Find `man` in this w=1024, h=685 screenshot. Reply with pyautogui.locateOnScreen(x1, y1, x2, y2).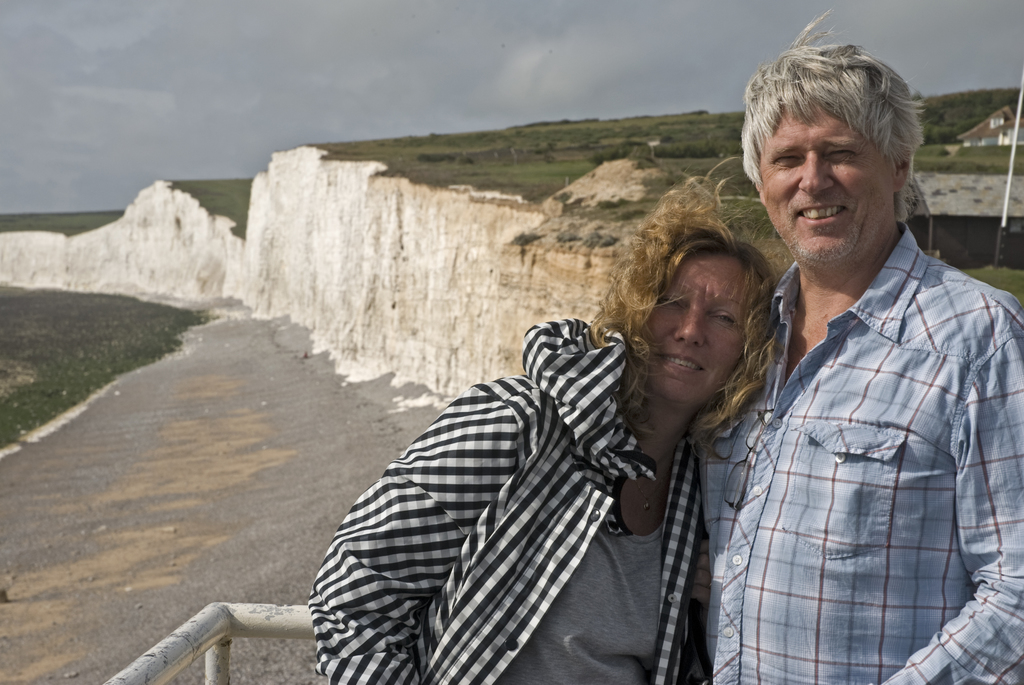
pyautogui.locateOnScreen(705, 35, 1020, 678).
